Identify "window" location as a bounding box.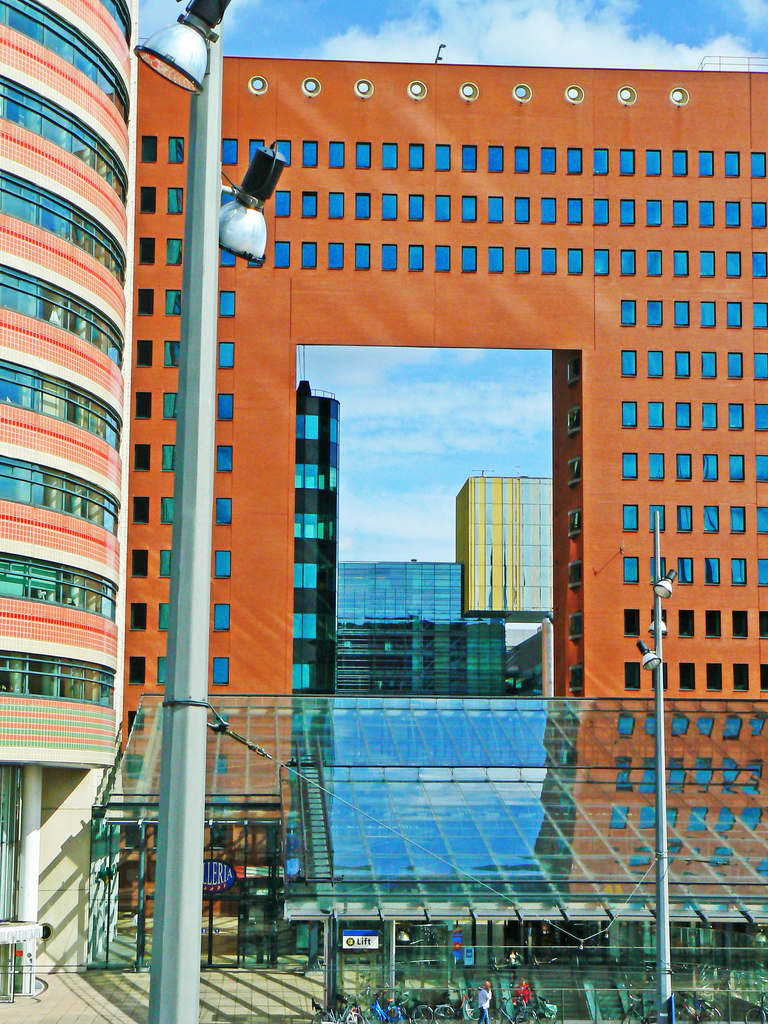
bbox=(136, 440, 150, 468).
